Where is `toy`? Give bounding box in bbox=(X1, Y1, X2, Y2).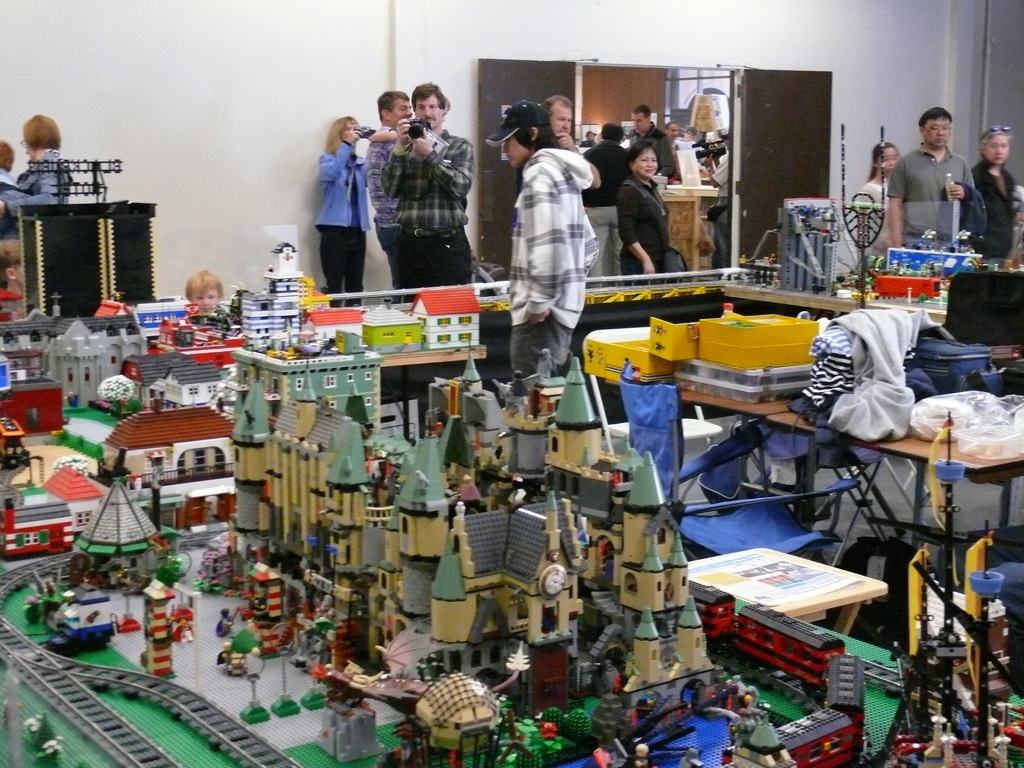
bbox=(864, 520, 1023, 767).
